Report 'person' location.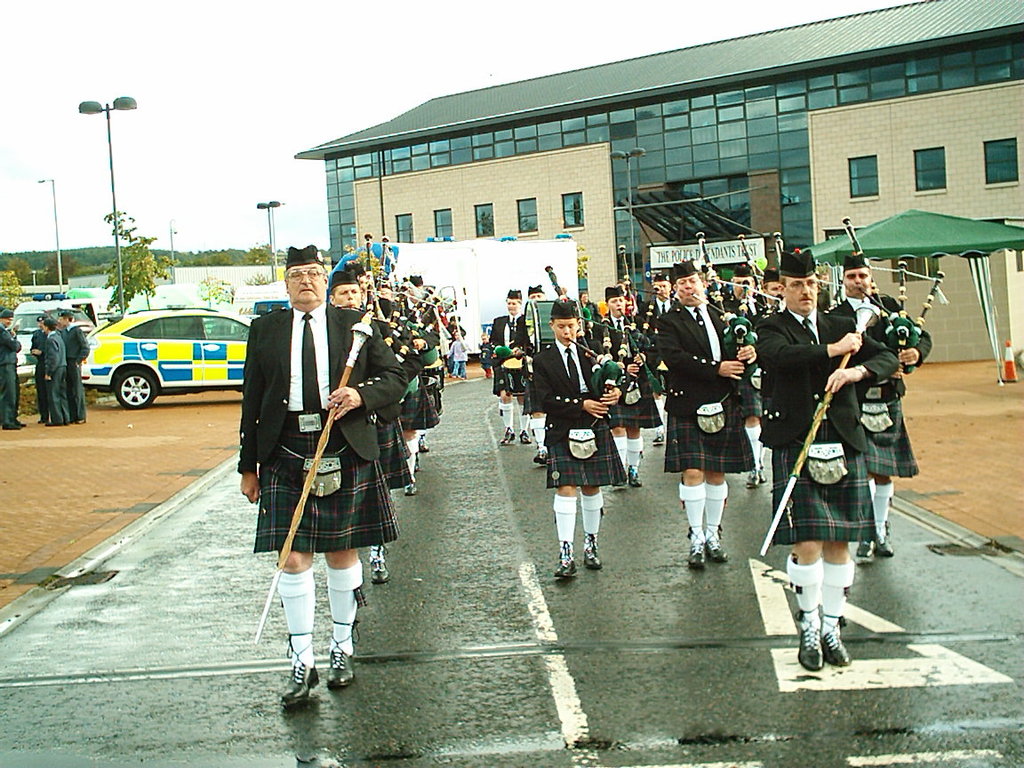
Report: [760,267,783,325].
